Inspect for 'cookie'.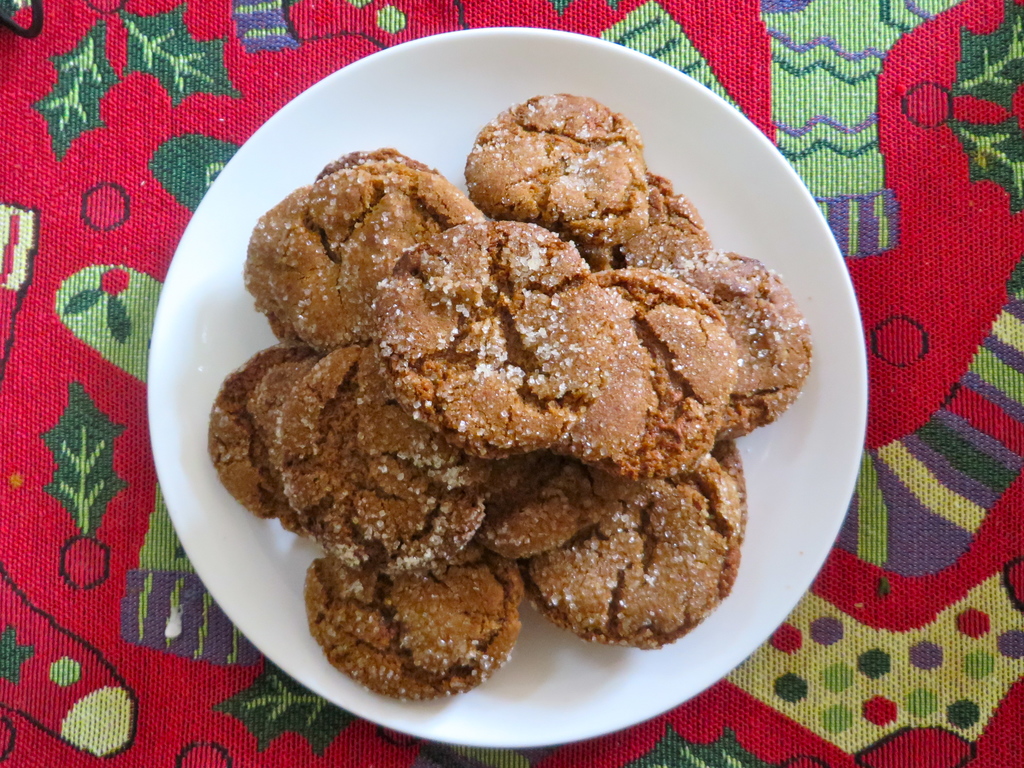
Inspection: box=[305, 538, 527, 701].
